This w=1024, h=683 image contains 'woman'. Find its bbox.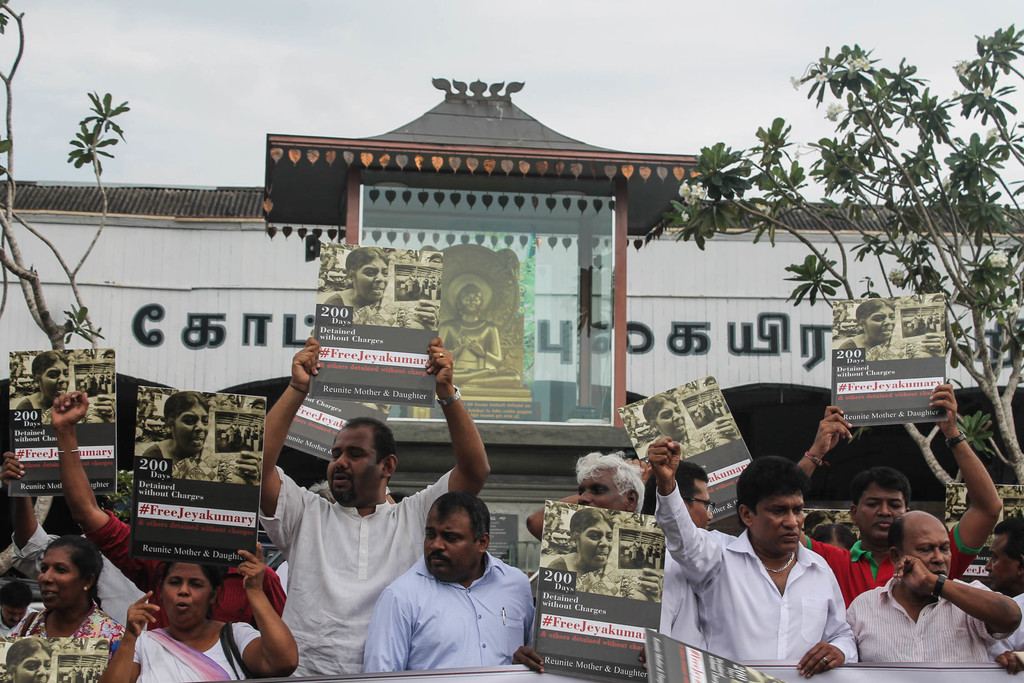
(645,397,745,458).
